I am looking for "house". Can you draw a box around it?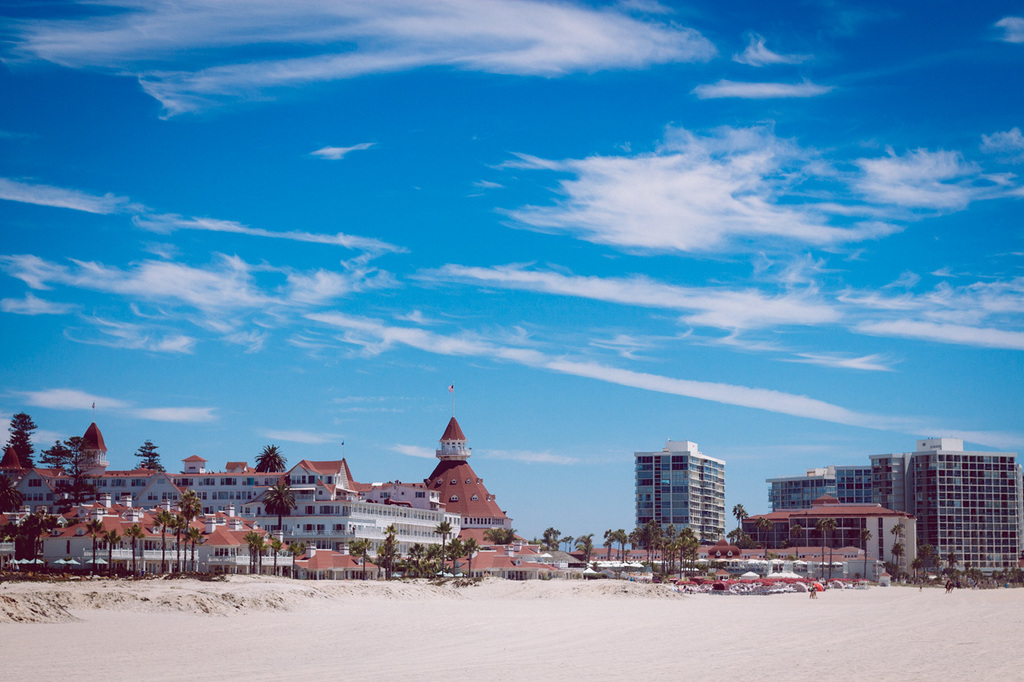
Sure, the bounding box is (left=634, top=441, right=722, bottom=548).
